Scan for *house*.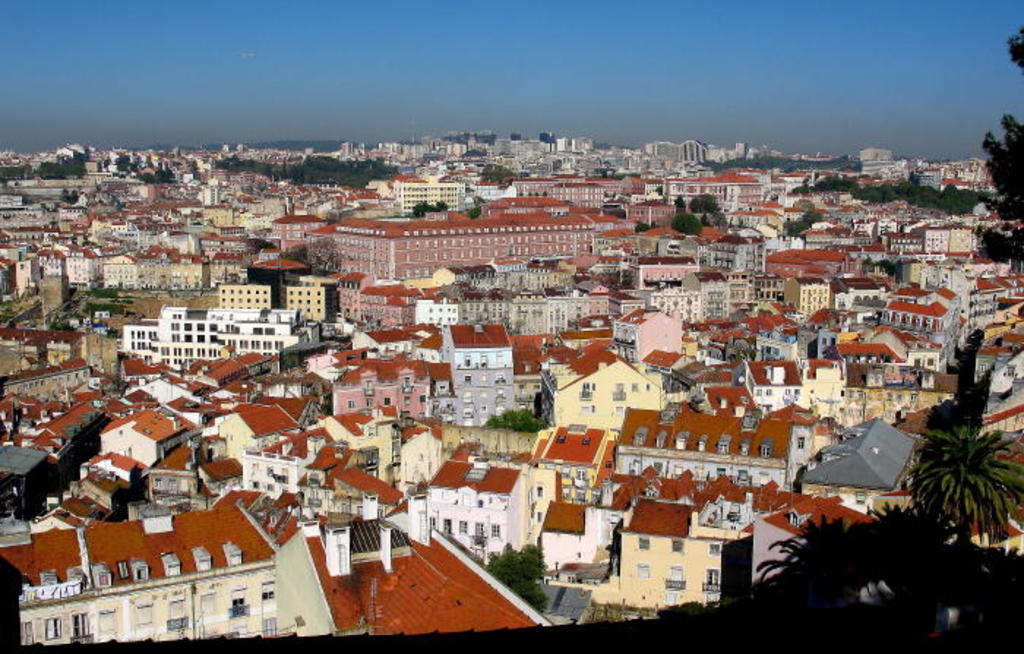
Scan result: (101,342,550,508).
